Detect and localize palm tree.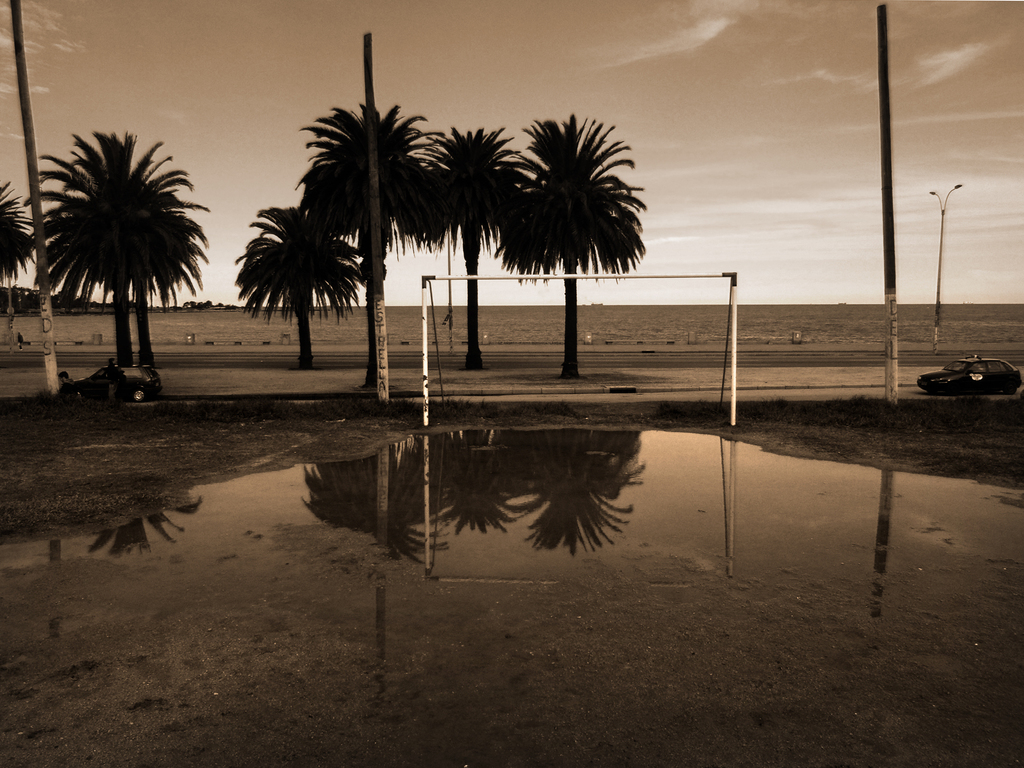
Localized at box(45, 134, 193, 396).
